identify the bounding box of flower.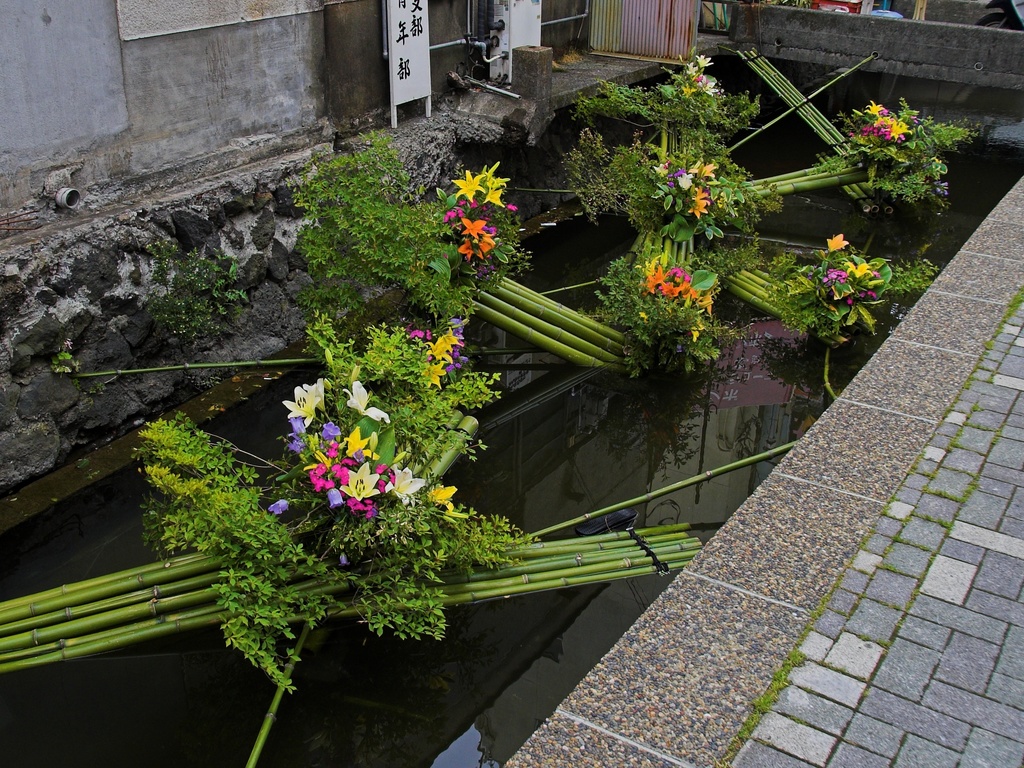
(402,319,431,338).
